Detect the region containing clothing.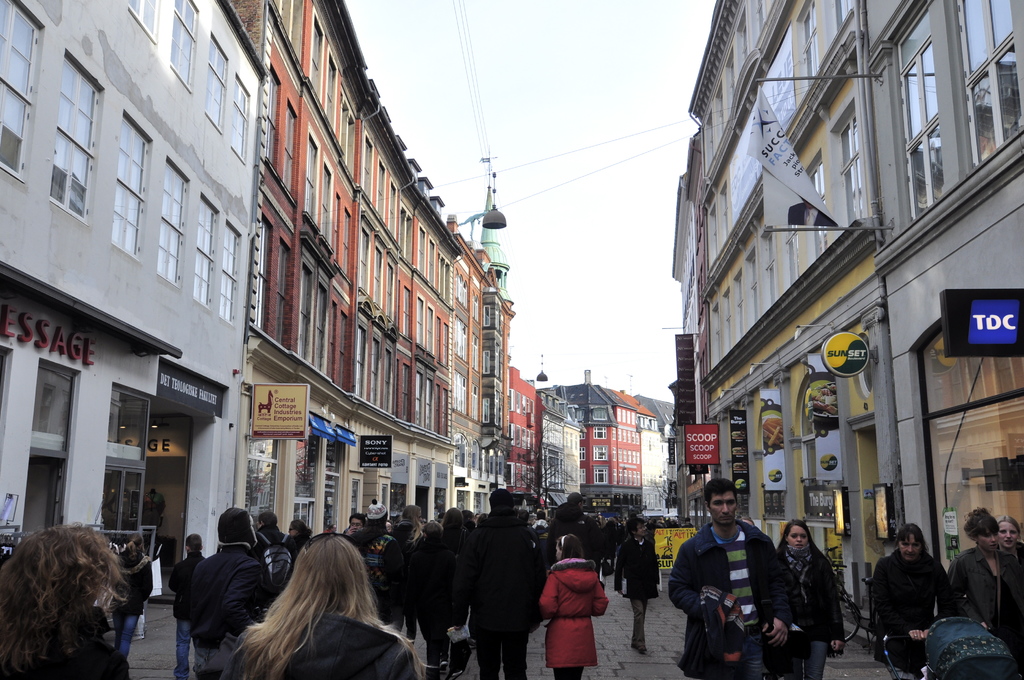
{"x1": 470, "y1": 522, "x2": 544, "y2": 679}.
